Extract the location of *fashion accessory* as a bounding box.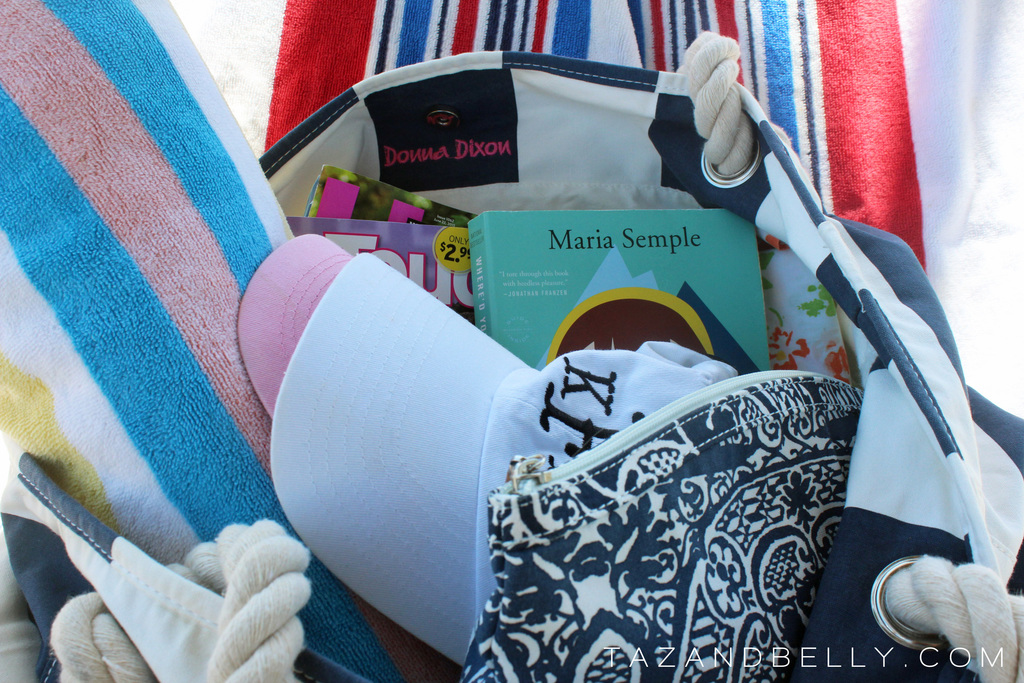
[233, 234, 351, 420].
